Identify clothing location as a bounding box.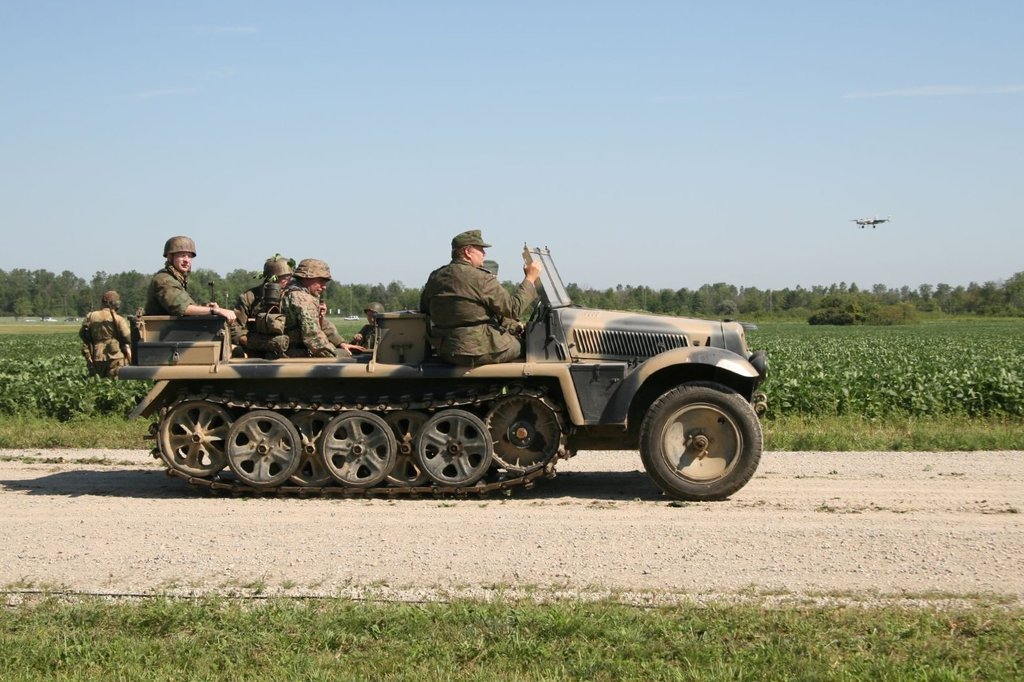
<box>240,272,287,351</box>.
